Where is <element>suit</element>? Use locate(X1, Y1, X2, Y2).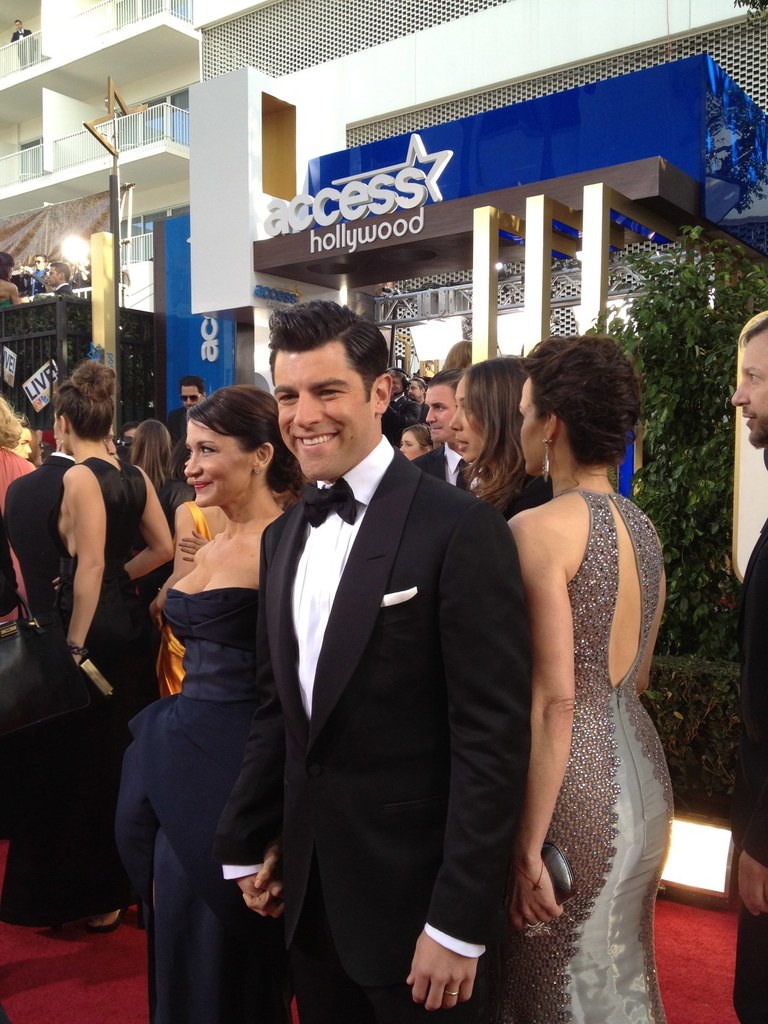
locate(406, 440, 483, 497).
